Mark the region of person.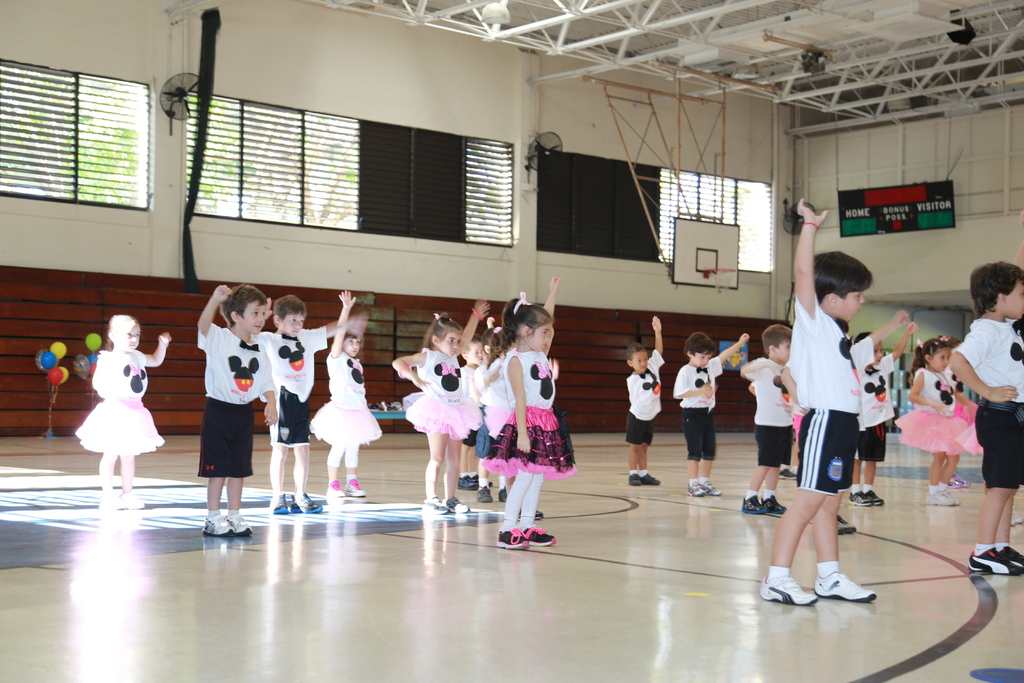
Region: region(257, 293, 365, 520).
